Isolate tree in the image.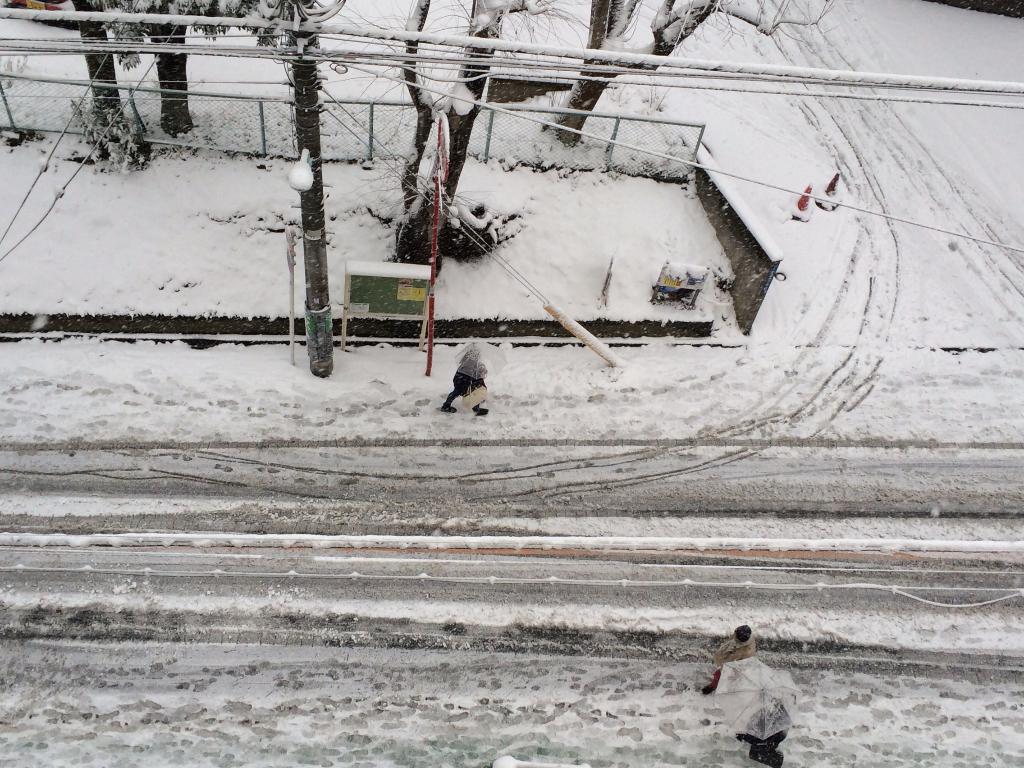
Isolated region: <box>86,0,305,145</box>.
